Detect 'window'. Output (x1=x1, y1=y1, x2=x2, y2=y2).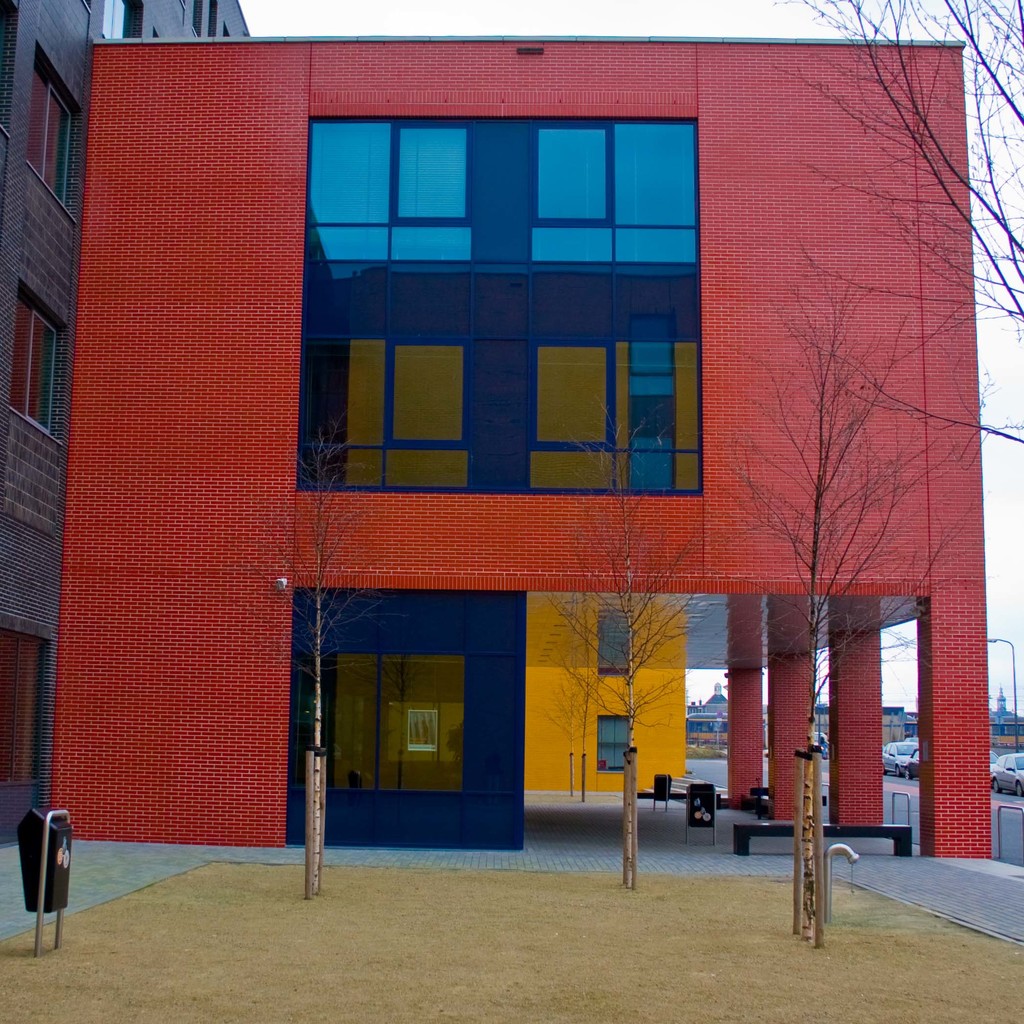
(x1=0, y1=610, x2=51, y2=796).
